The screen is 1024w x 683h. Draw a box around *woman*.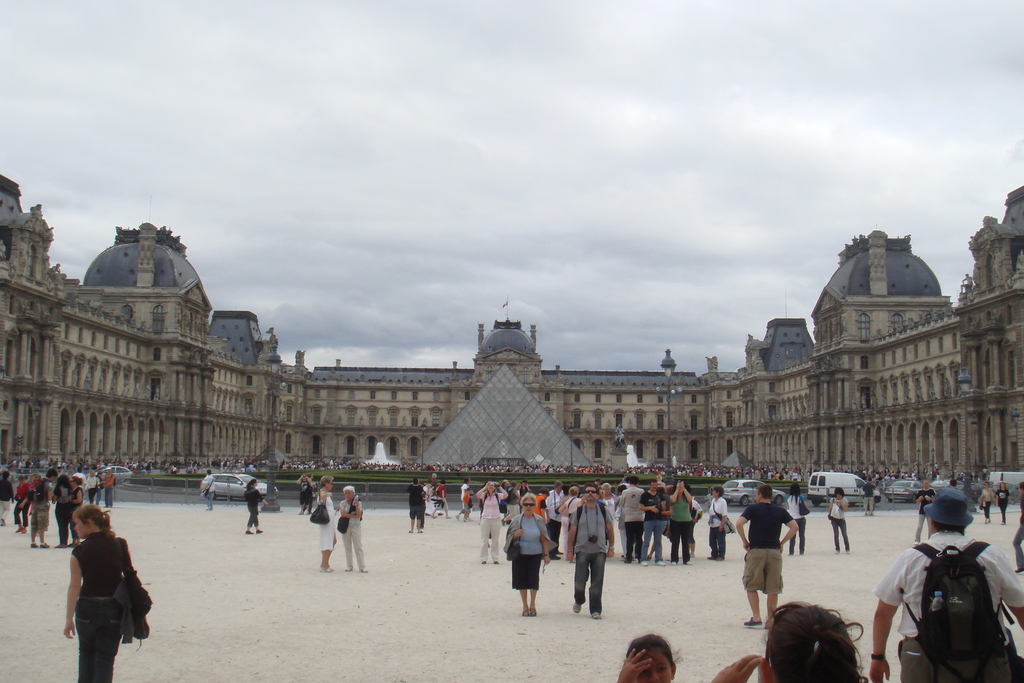
left=315, top=478, right=332, bottom=570.
